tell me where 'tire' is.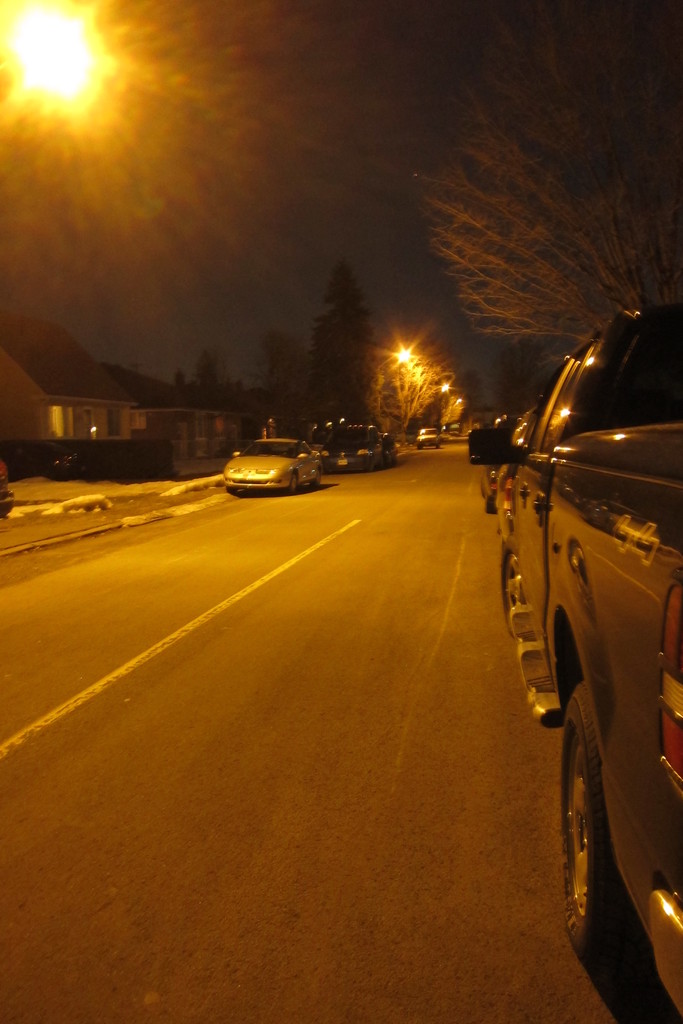
'tire' is at l=486, t=499, r=498, b=515.
